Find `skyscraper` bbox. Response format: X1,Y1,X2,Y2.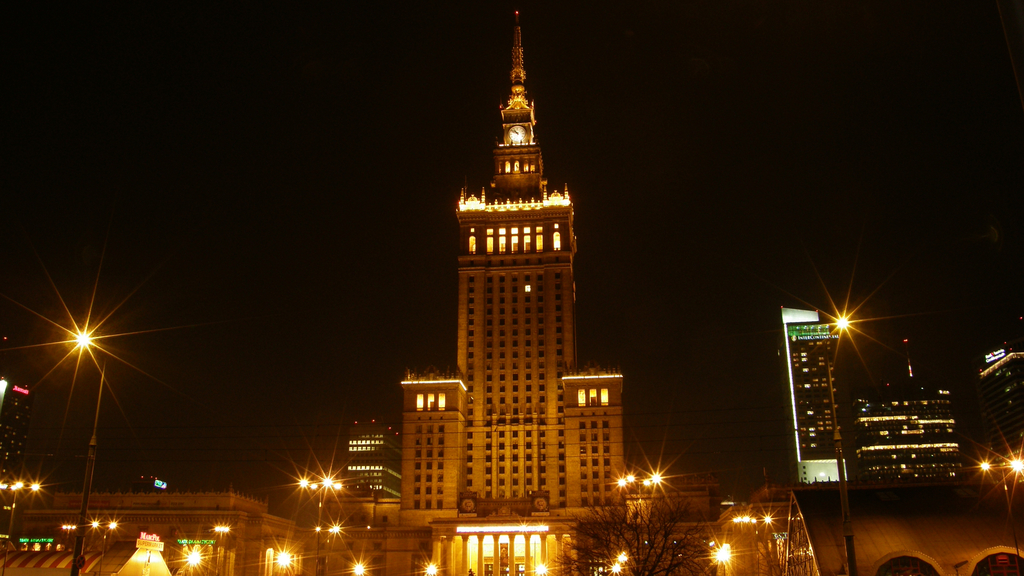
784,299,836,486.
